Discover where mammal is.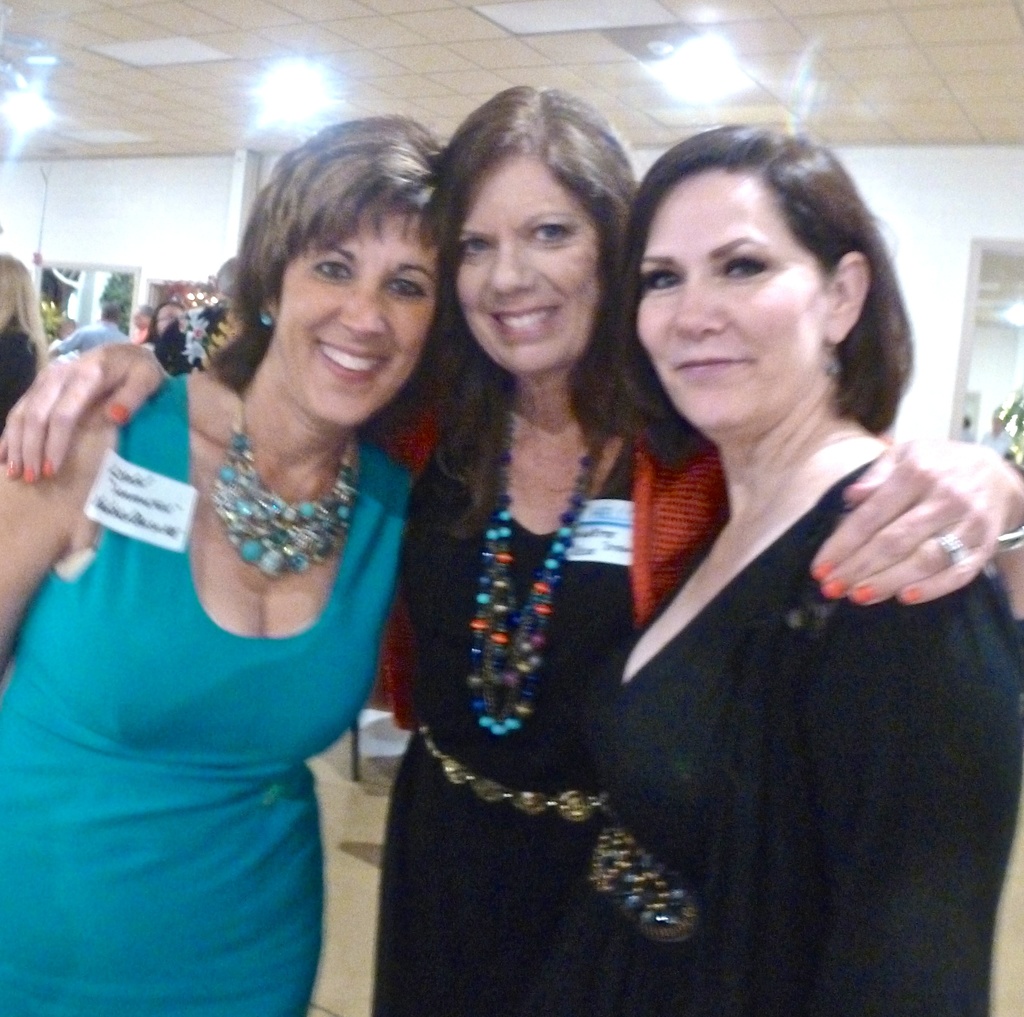
Discovered at pyautogui.locateOnScreen(50, 303, 130, 357).
